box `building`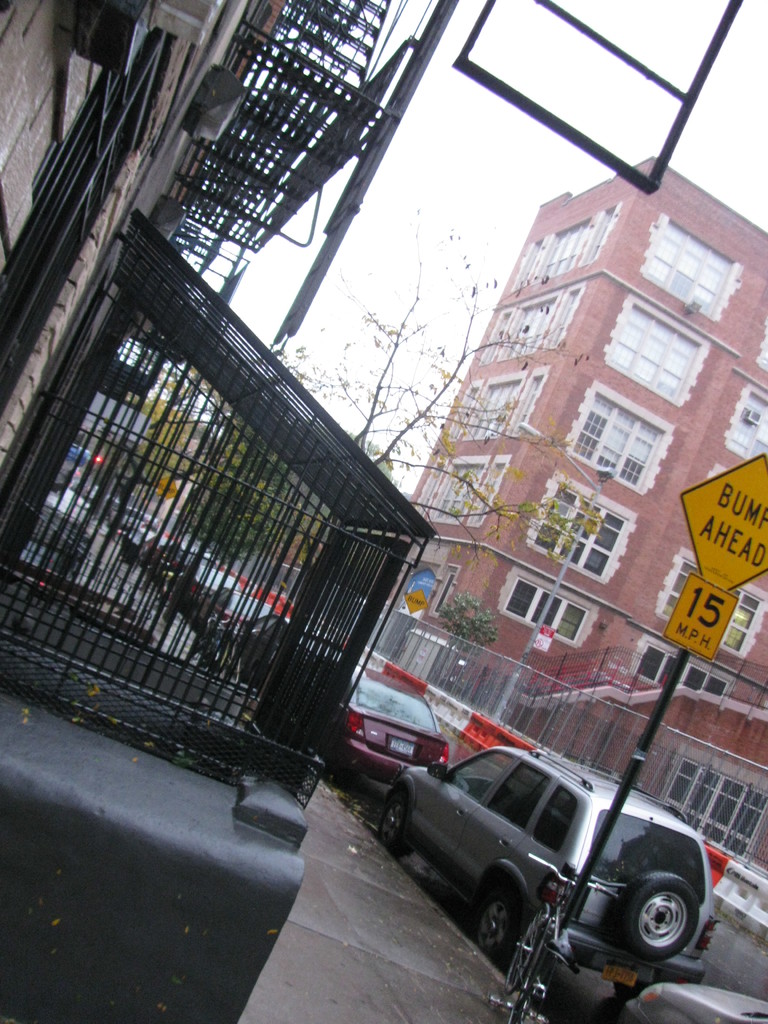
box=[0, 0, 291, 469]
